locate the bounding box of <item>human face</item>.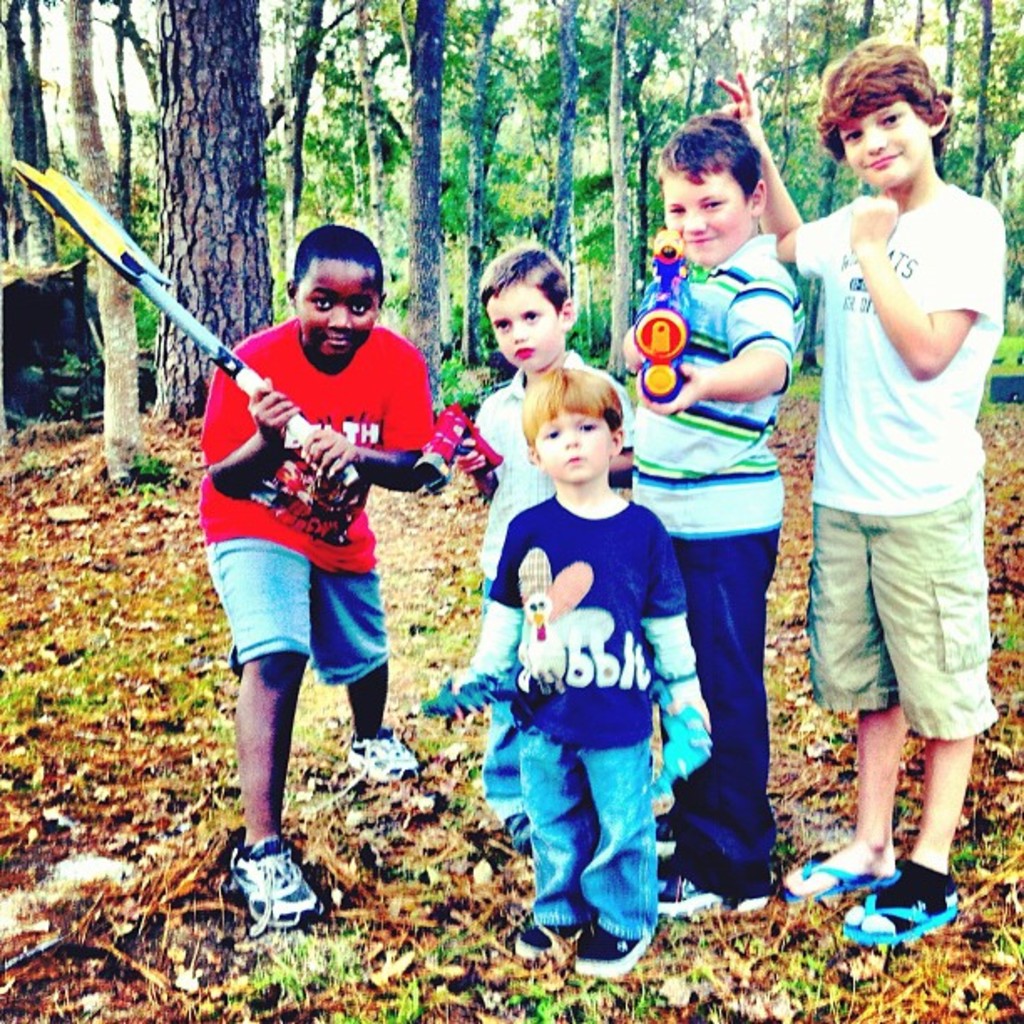
Bounding box: (830, 94, 920, 184).
